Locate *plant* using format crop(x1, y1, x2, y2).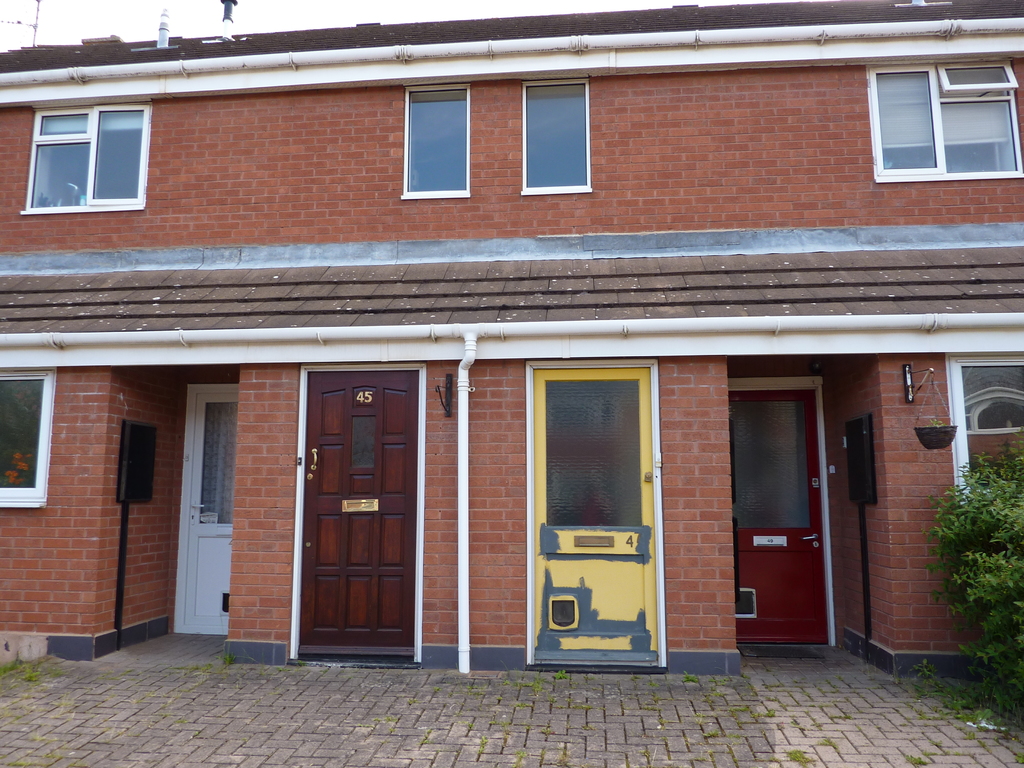
crop(467, 721, 474, 727).
